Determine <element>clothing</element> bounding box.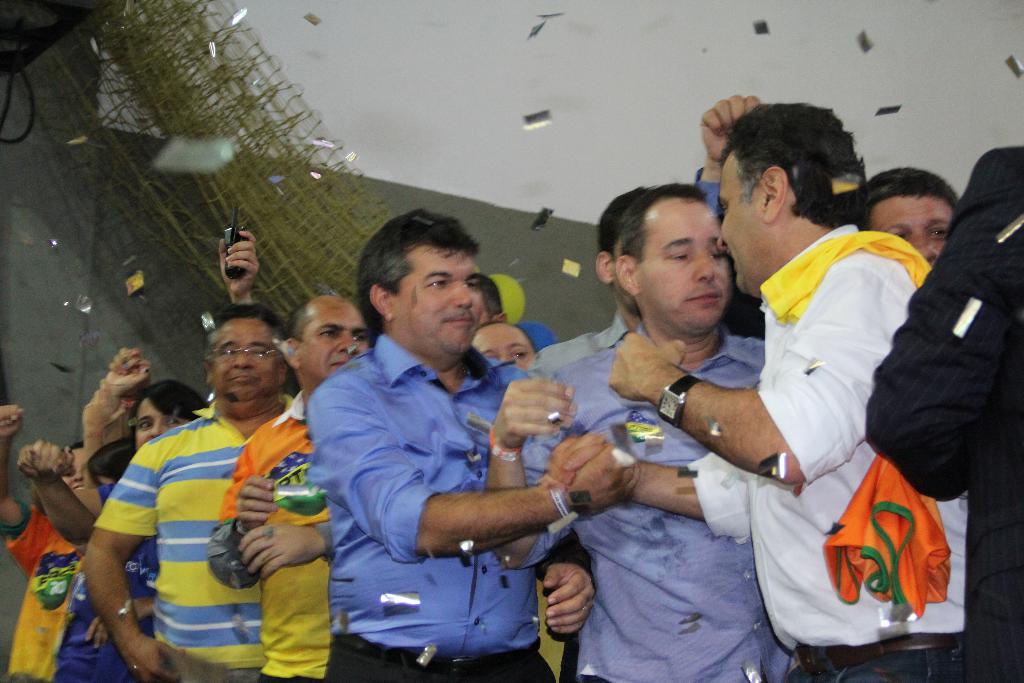
Determined: region(213, 381, 332, 682).
